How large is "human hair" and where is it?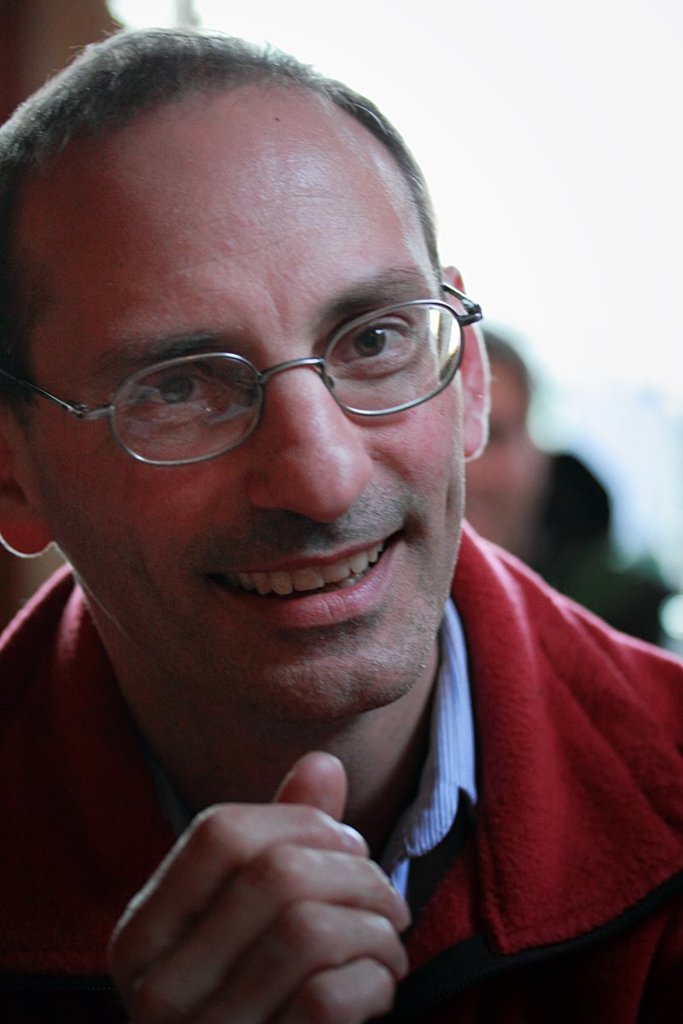
Bounding box: 0,20,448,513.
